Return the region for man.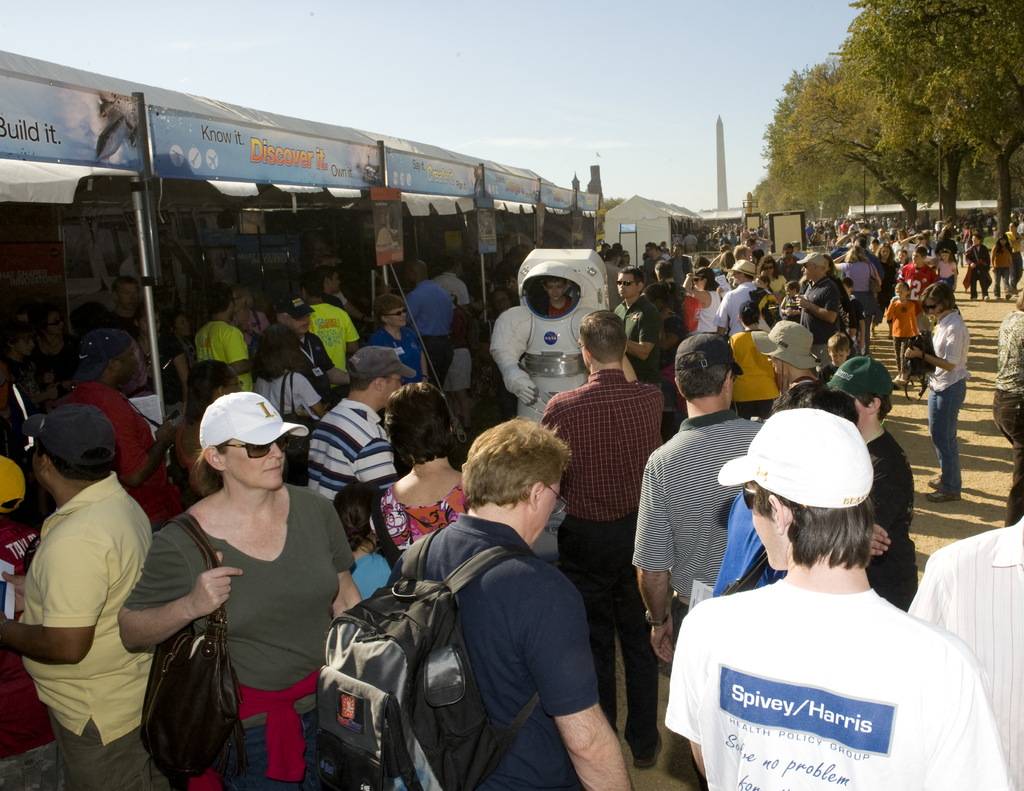
Rect(778, 240, 796, 279).
